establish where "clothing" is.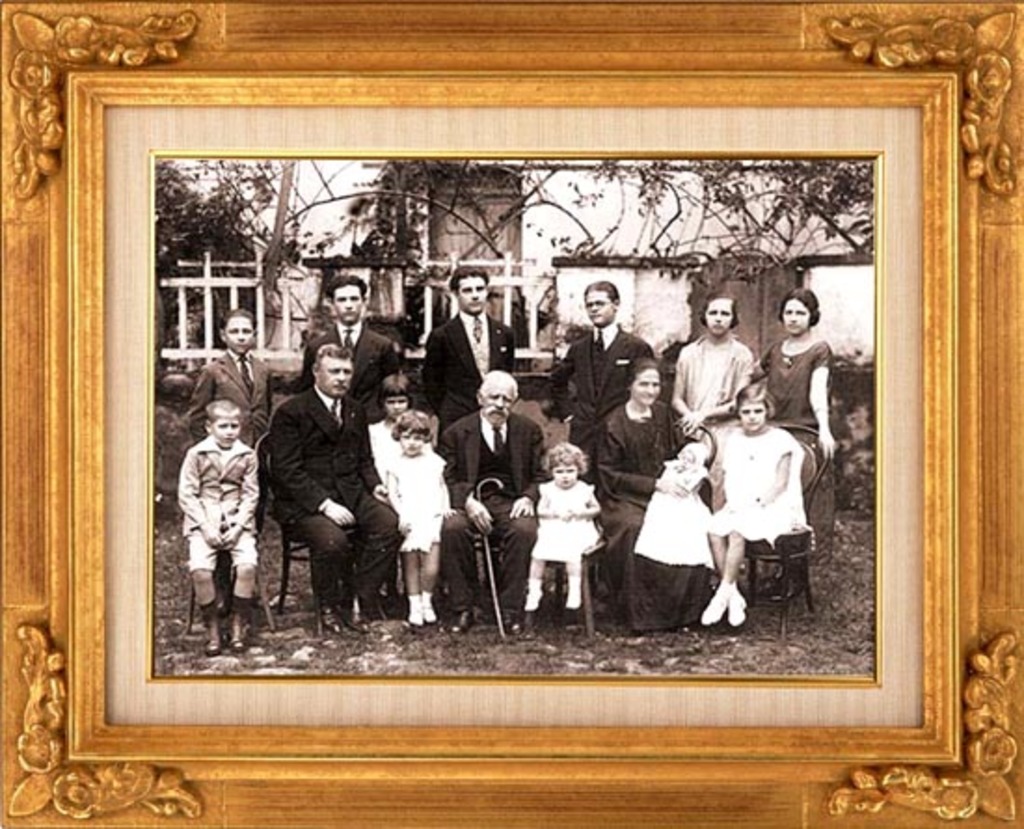
Established at (left=296, top=322, right=411, bottom=419).
